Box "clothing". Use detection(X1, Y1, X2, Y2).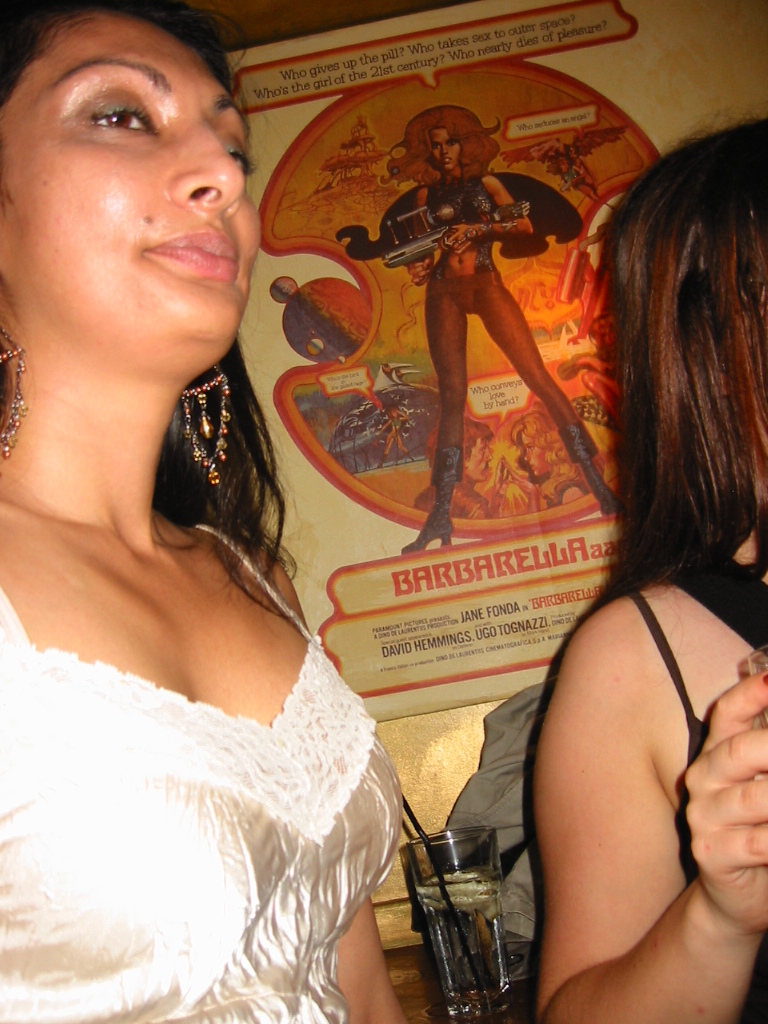
detection(631, 588, 767, 1020).
